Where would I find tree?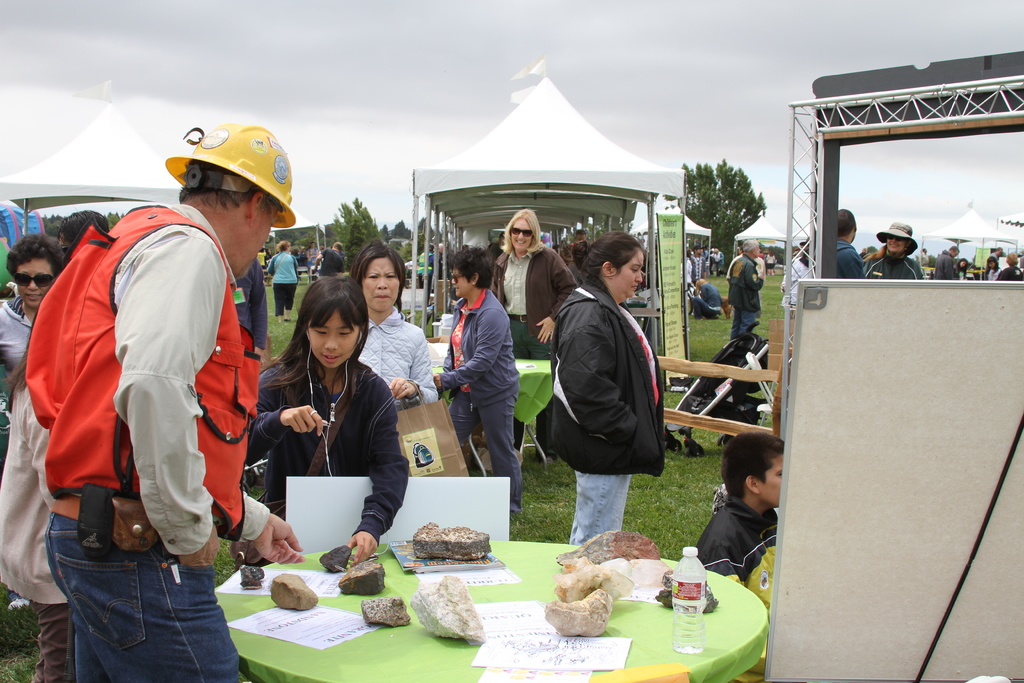
At bbox=[385, 222, 390, 242].
